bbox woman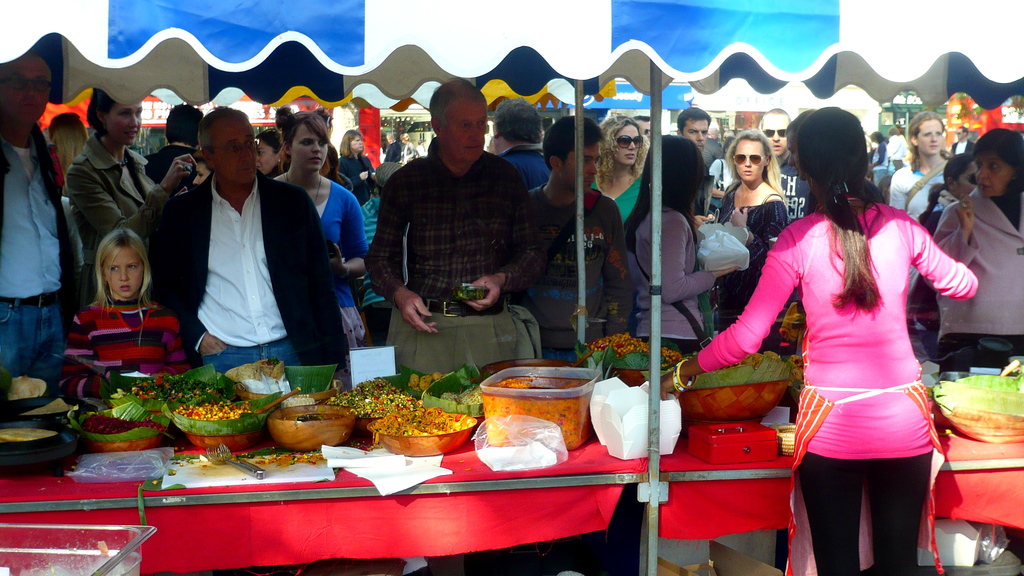
box=[61, 84, 200, 316]
